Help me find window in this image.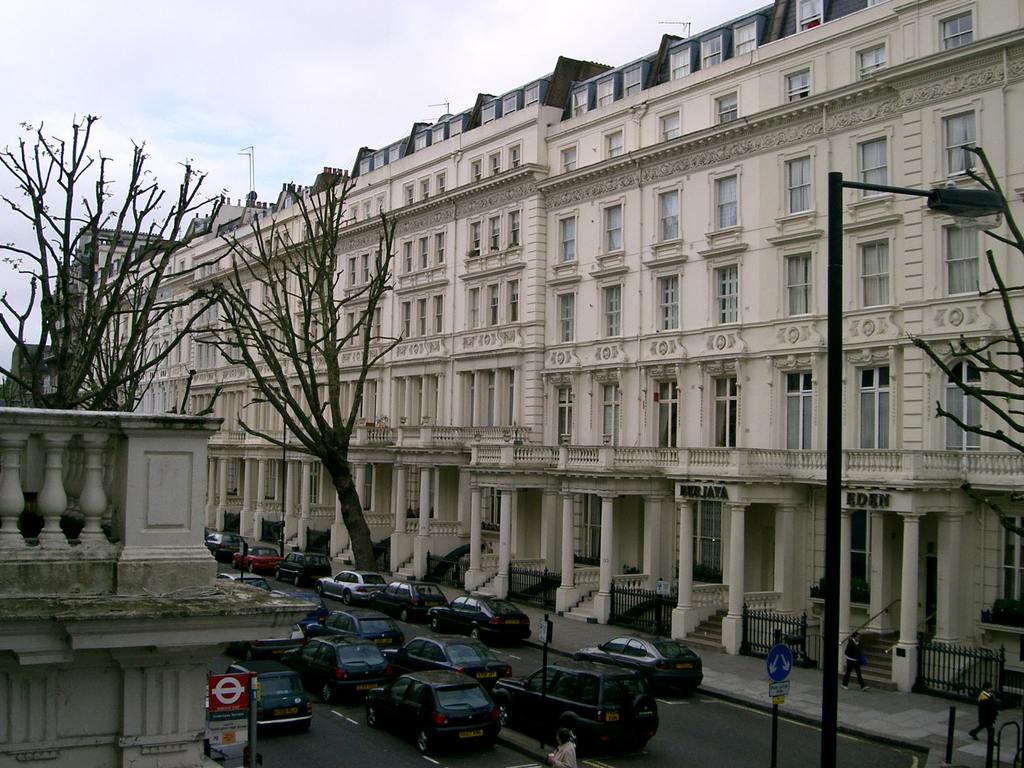
Found it: select_region(564, 218, 575, 259).
